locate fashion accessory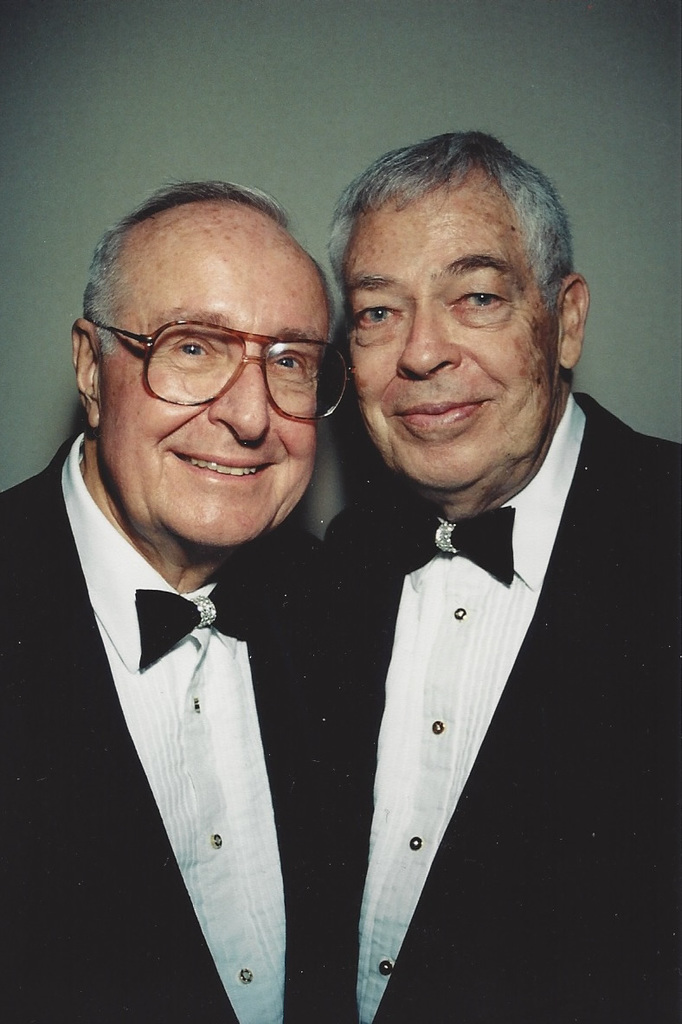
[left=0, top=431, right=318, bottom=1023]
